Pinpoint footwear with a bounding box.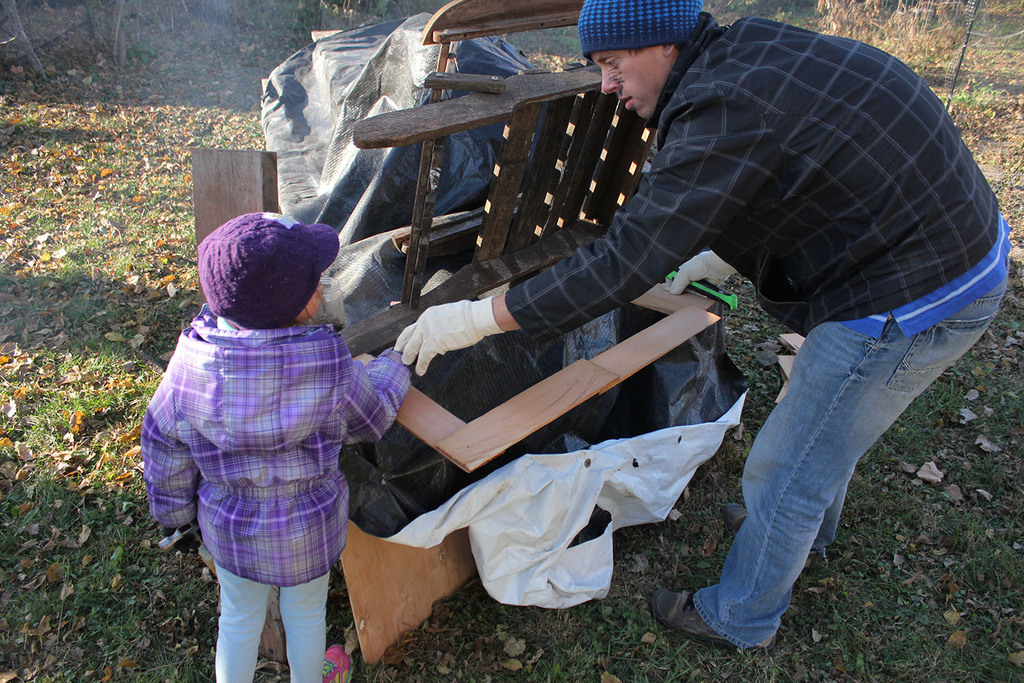
left=725, top=497, right=745, bottom=527.
